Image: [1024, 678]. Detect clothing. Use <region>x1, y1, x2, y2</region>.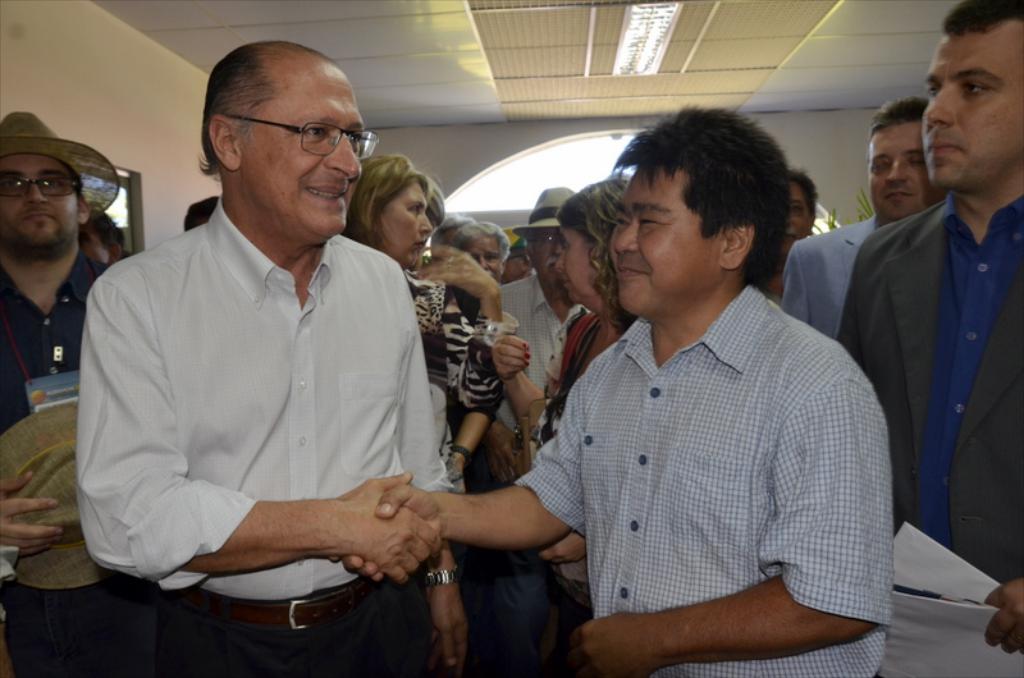
<region>394, 261, 508, 519</region>.
